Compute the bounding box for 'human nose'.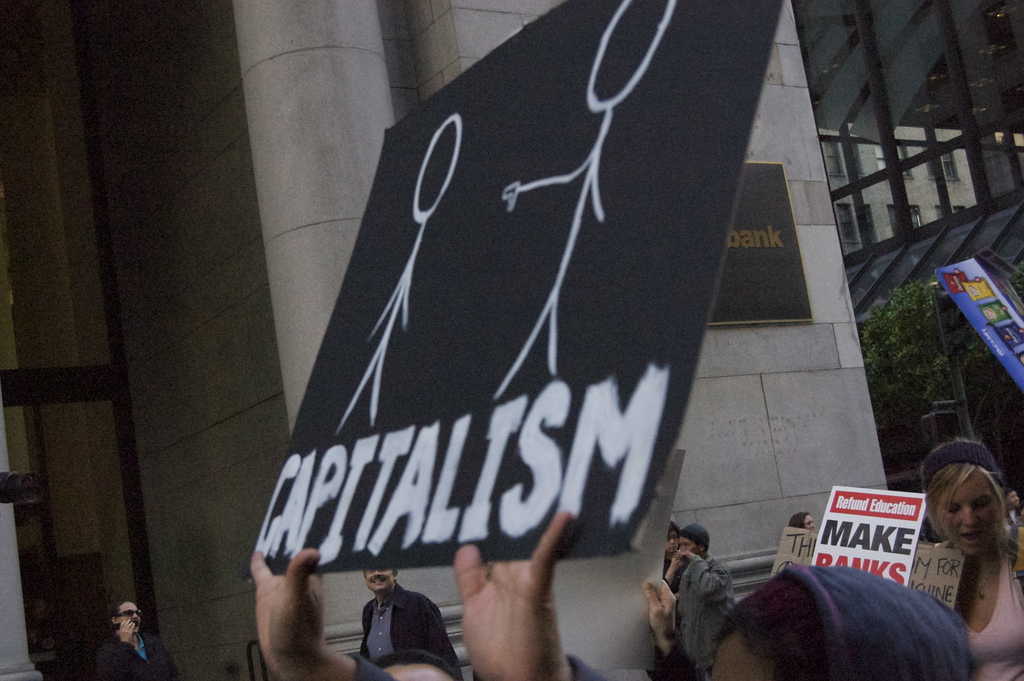
{"x1": 669, "y1": 539, "x2": 674, "y2": 550}.
